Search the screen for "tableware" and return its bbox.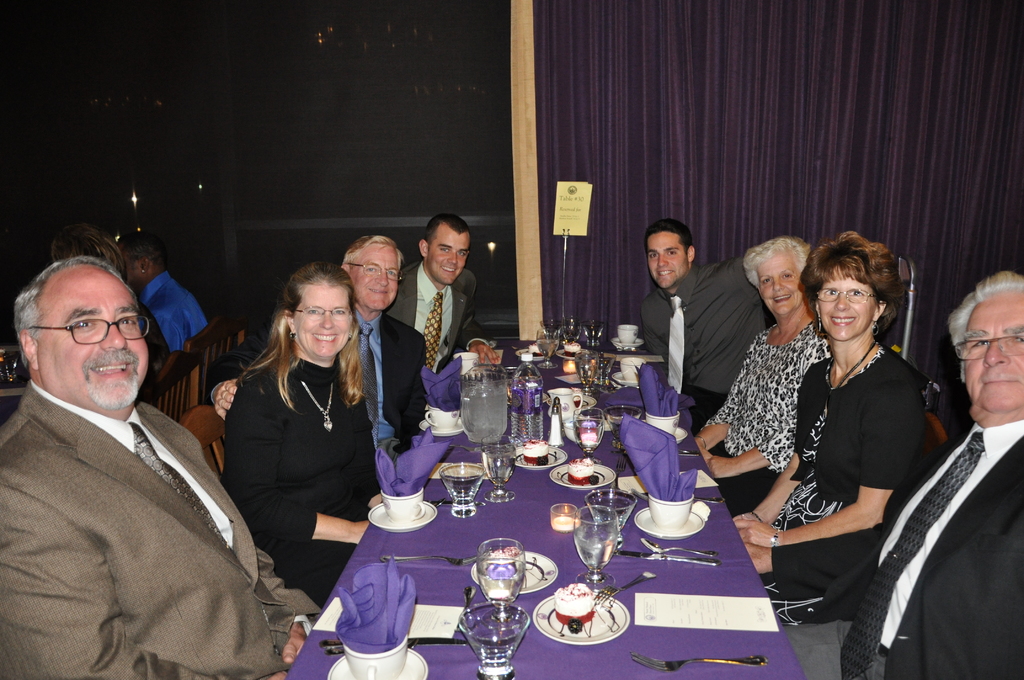
Found: (x1=431, y1=497, x2=444, y2=508).
